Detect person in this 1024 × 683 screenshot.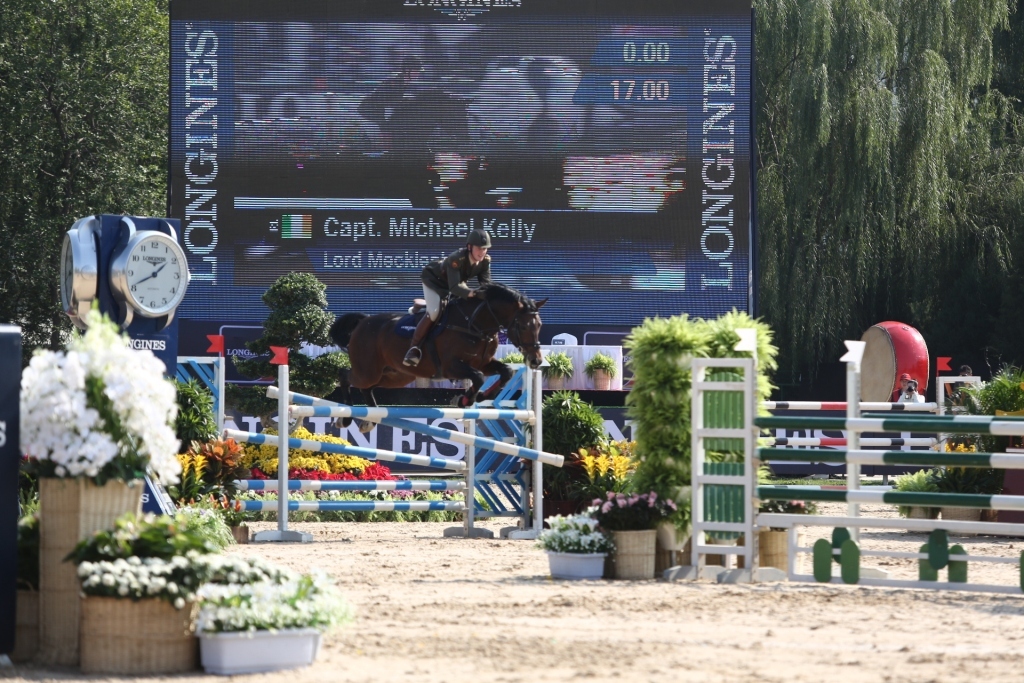
Detection: {"left": 407, "top": 228, "right": 492, "bottom": 365}.
